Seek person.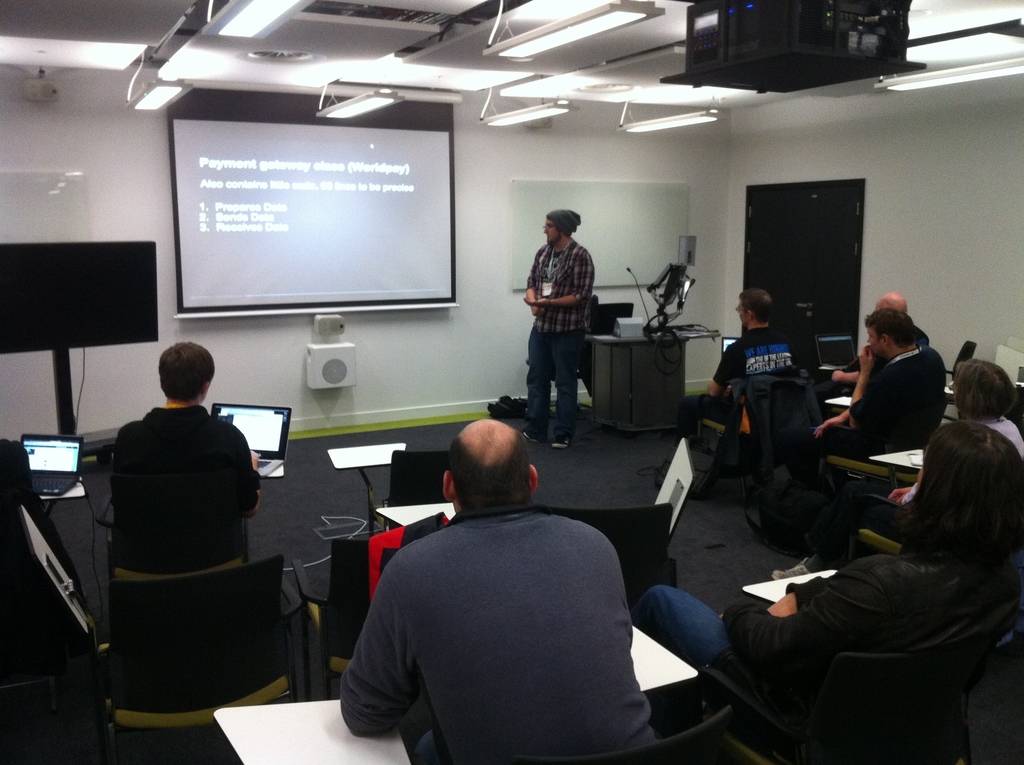
{"x1": 106, "y1": 344, "x2": 263, "y2": 571}.
